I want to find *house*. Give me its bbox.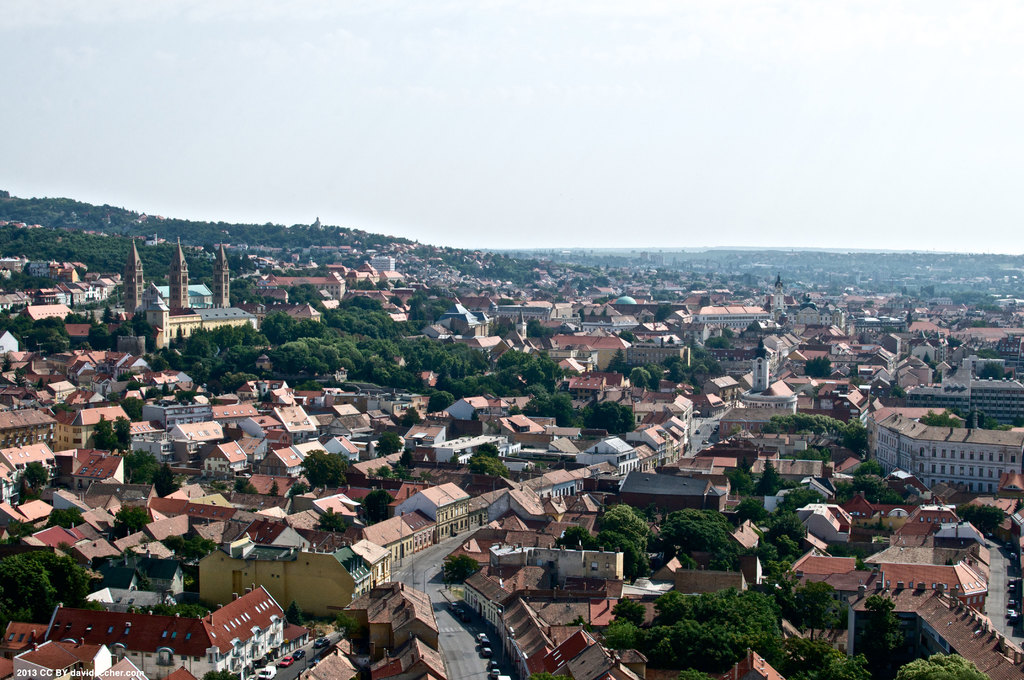
box(582, 457, 627, 494).
